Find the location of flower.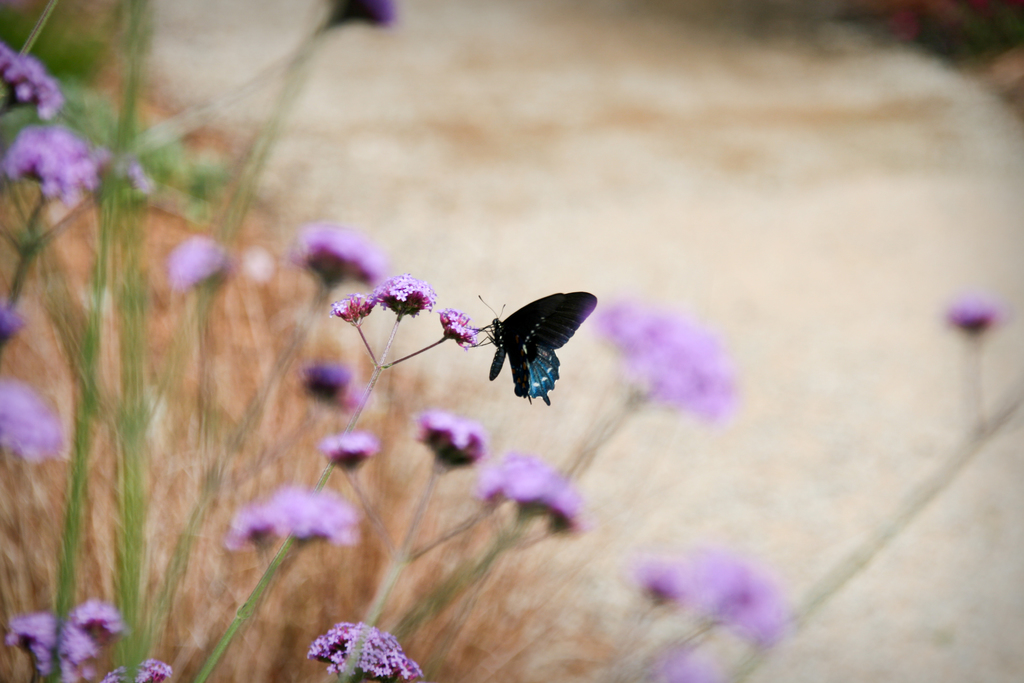
Location: box=[308, 617, 425, 676].
